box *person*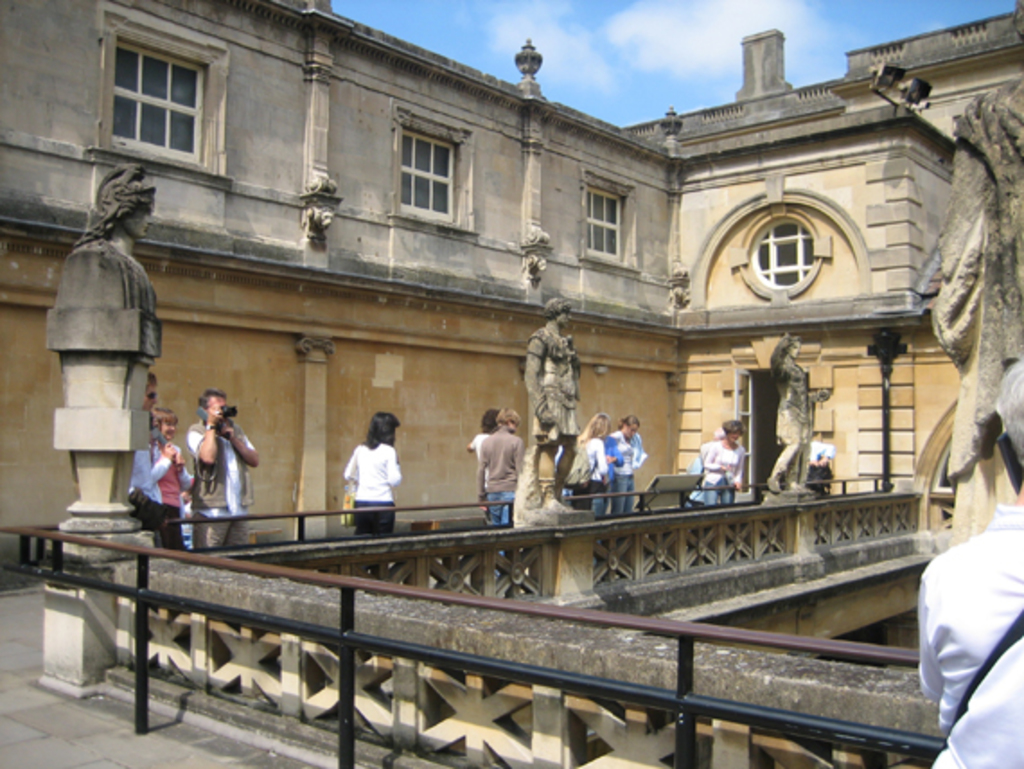
{"x1": 613, "y1": 420, "x2": 647, "y2": 510}
